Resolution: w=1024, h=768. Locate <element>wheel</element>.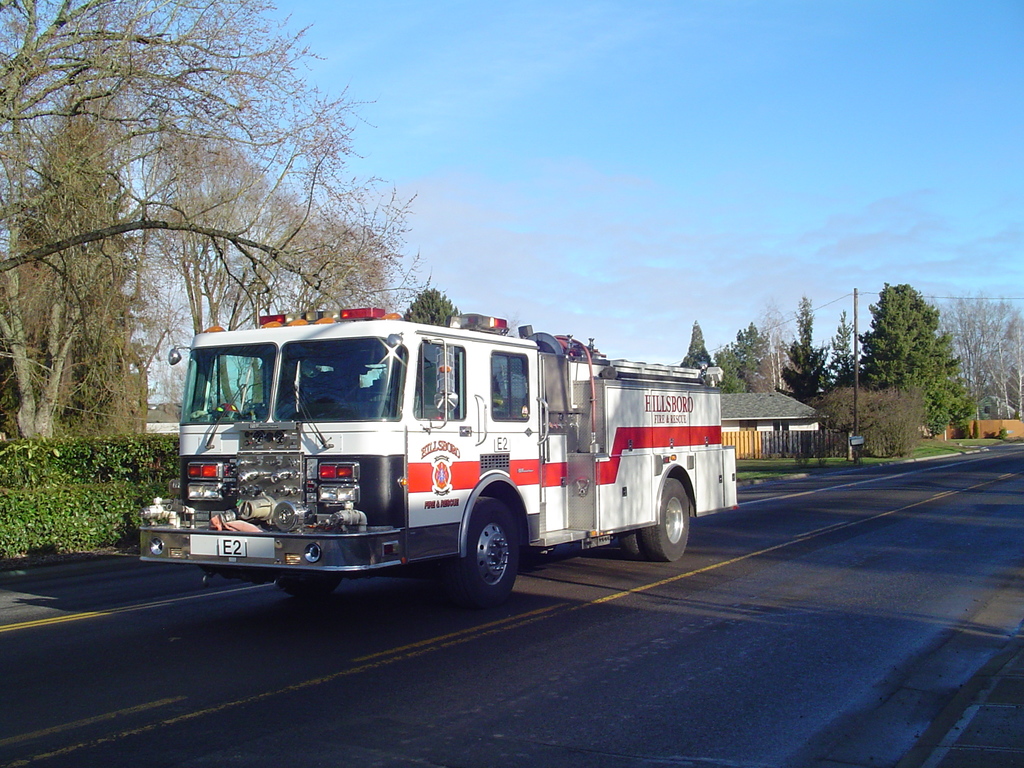
{"left": 280, "top": 575, "right": 344, "bottom": 596}.
